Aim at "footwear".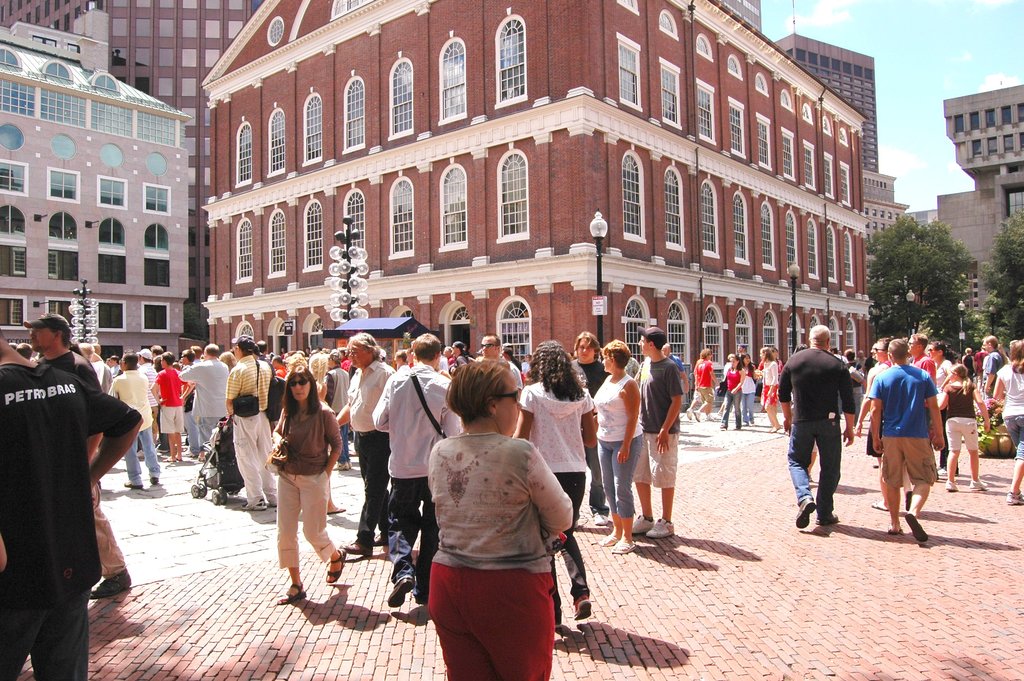
Aimed at left=901, top=511, right=929, bottom=540.
